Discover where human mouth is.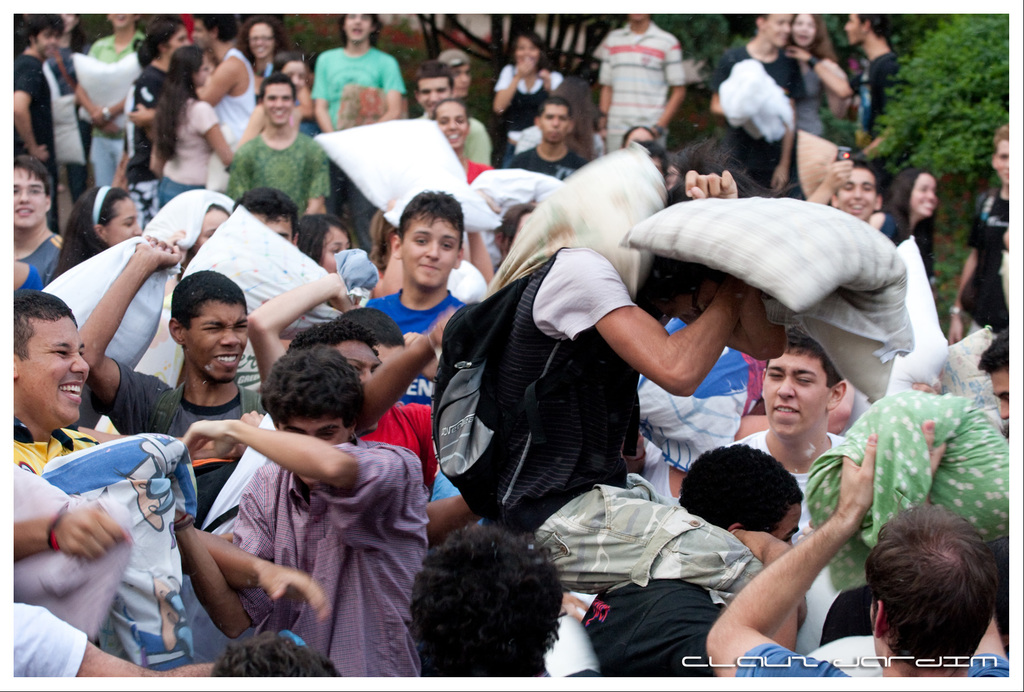
Discovered at 15,205,33,216.
